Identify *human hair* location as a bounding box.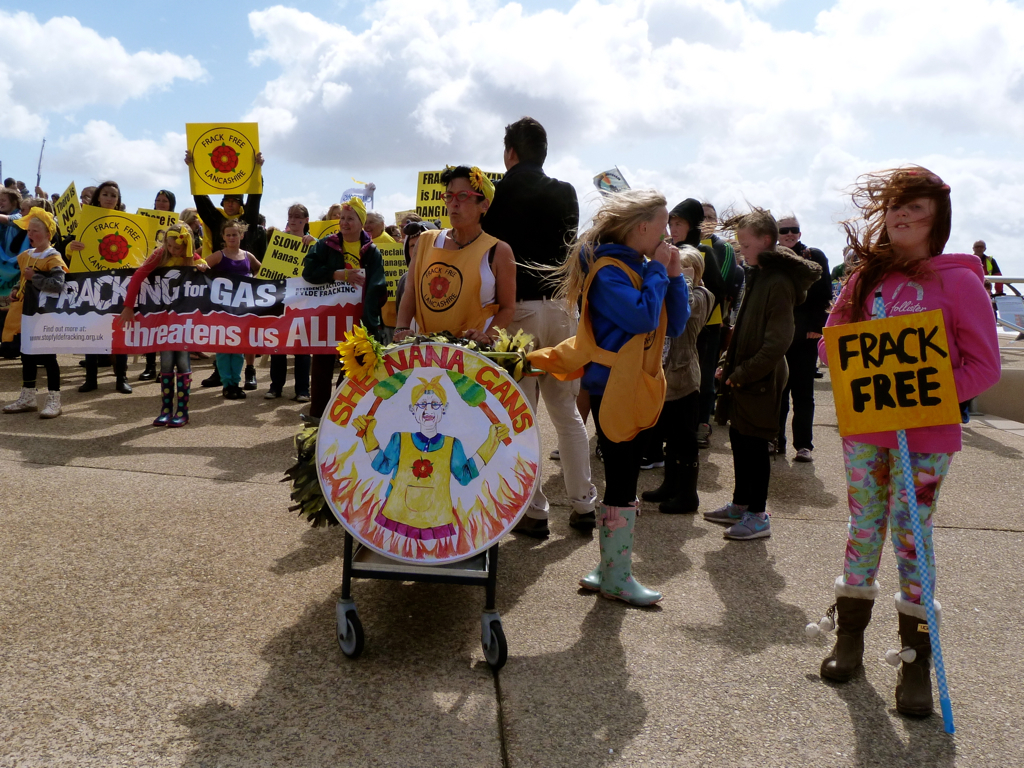
<box>408,377,448,406</box>.
